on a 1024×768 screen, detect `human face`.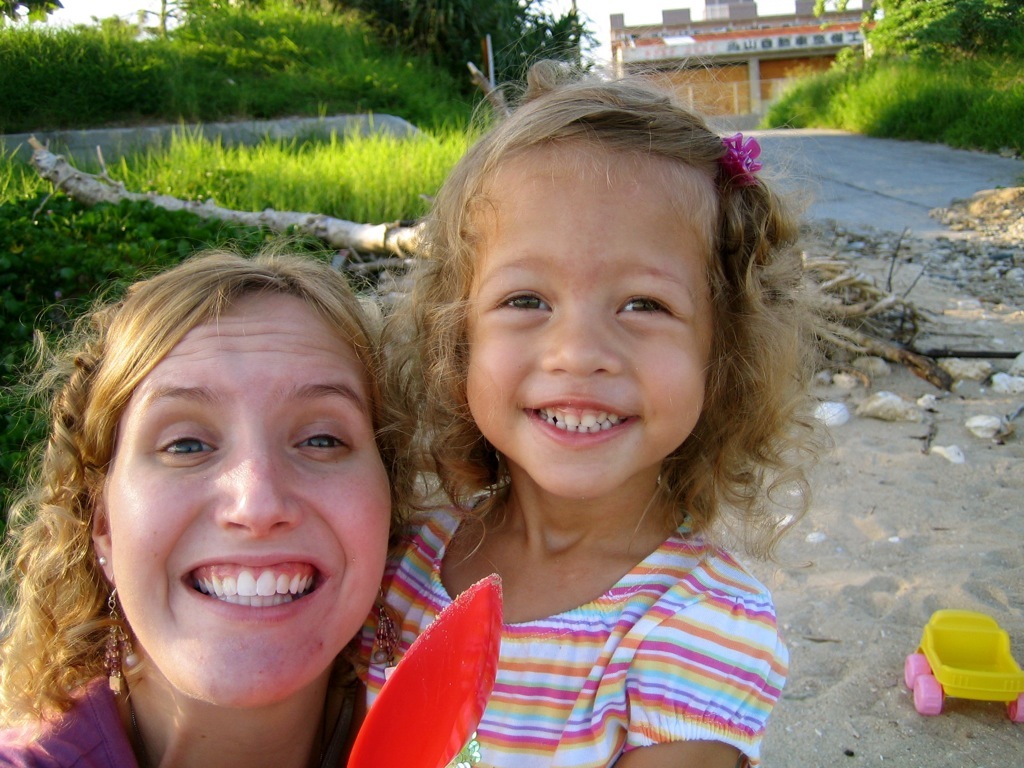
l=459, t=154, r=713, b=501.
